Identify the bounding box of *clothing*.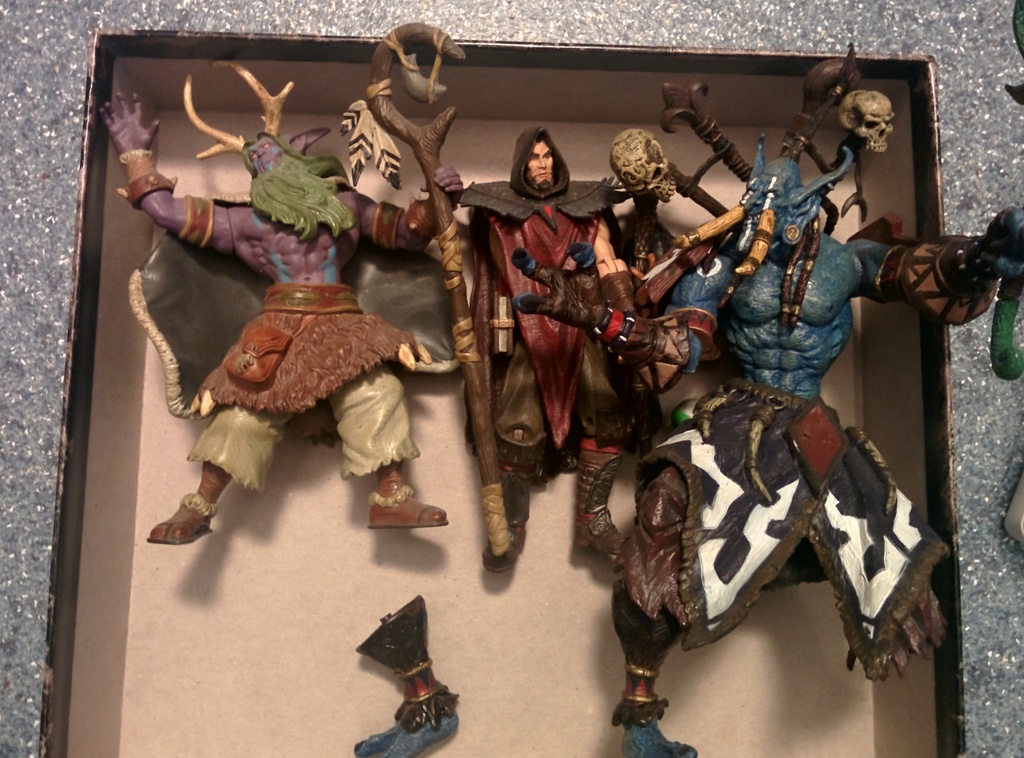
detection(608, 375, 952, 725).
